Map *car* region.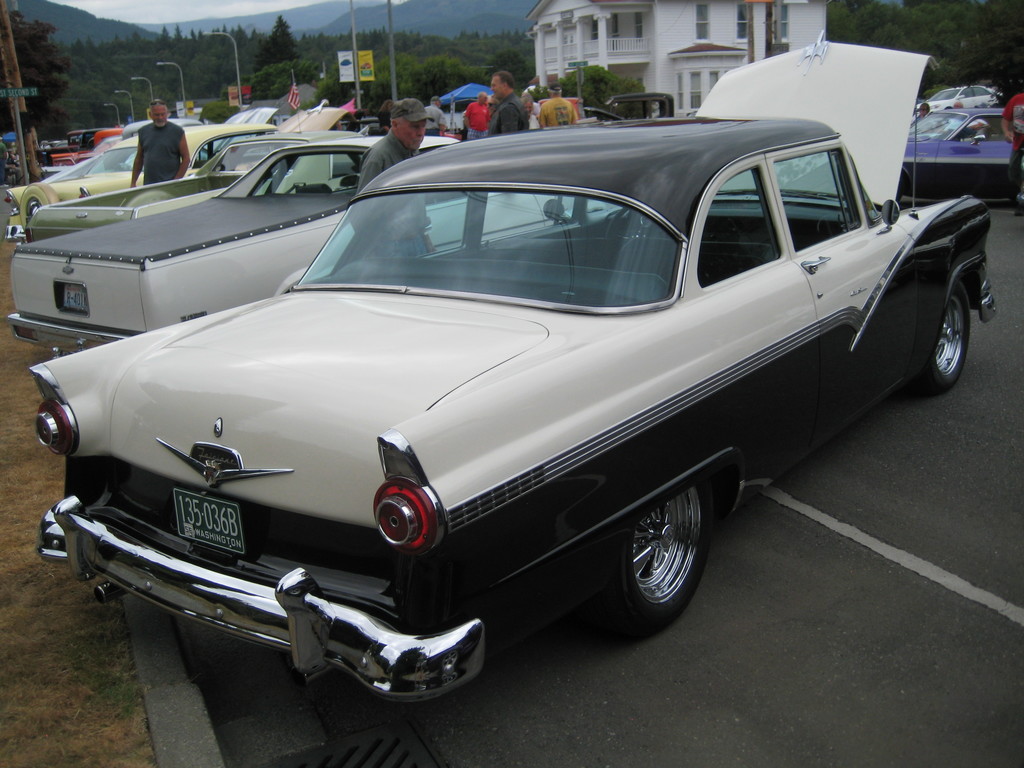
Mapped to select_region(31, 99, 959, 701).
